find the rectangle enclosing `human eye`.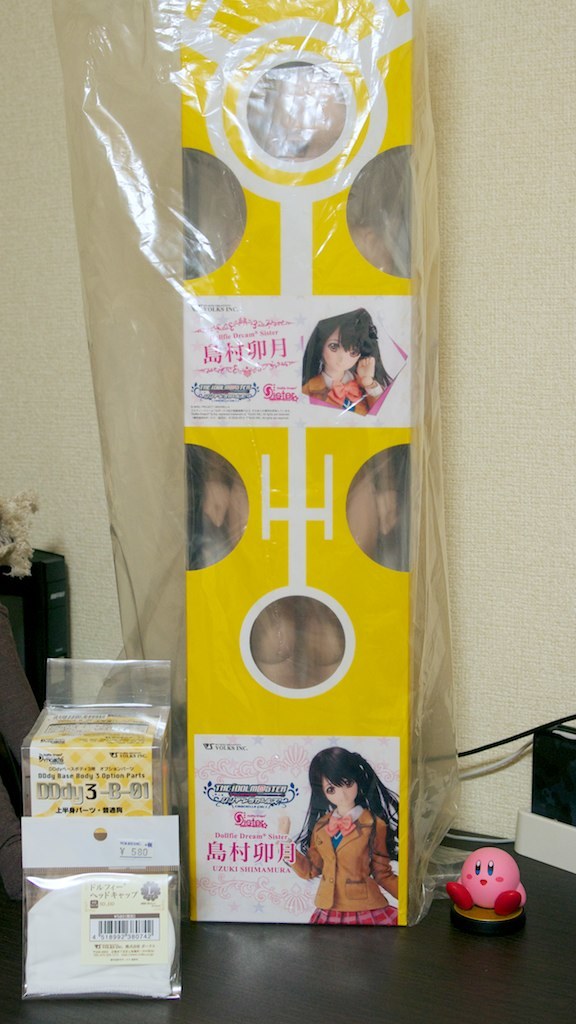
pyautogui.locateOnScreen(343, 777, 357, 788).
